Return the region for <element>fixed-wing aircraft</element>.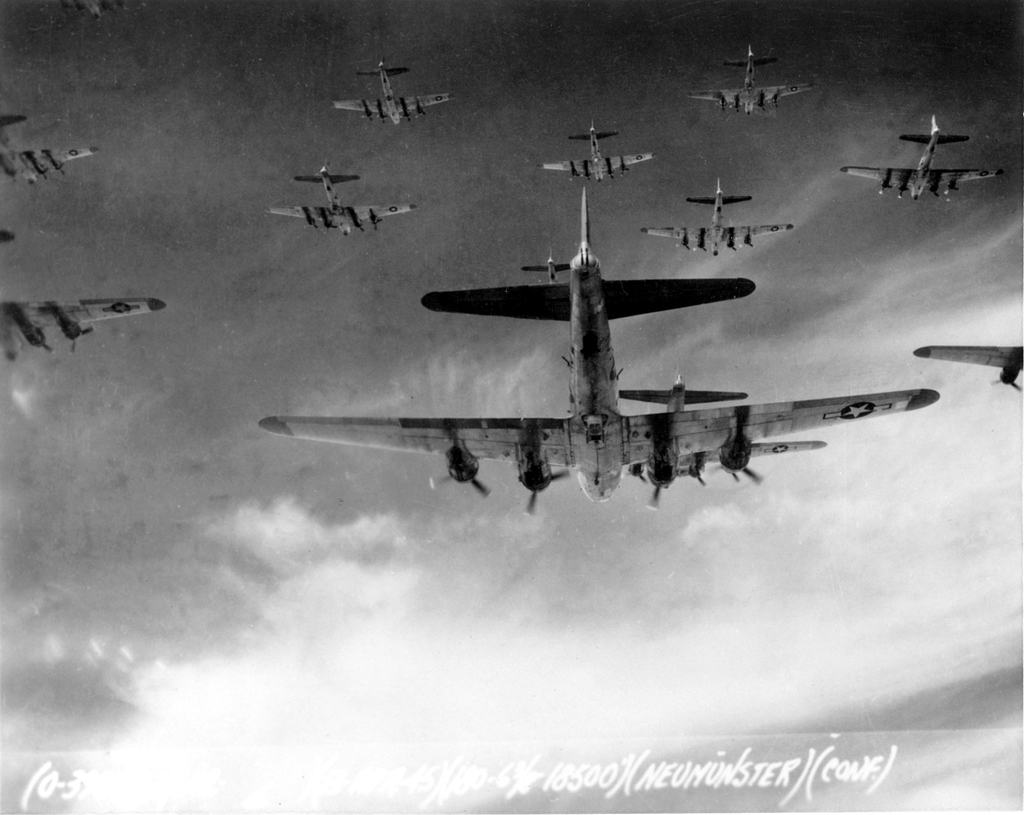
(left=909, top=338, right=1023, bottom=390).
